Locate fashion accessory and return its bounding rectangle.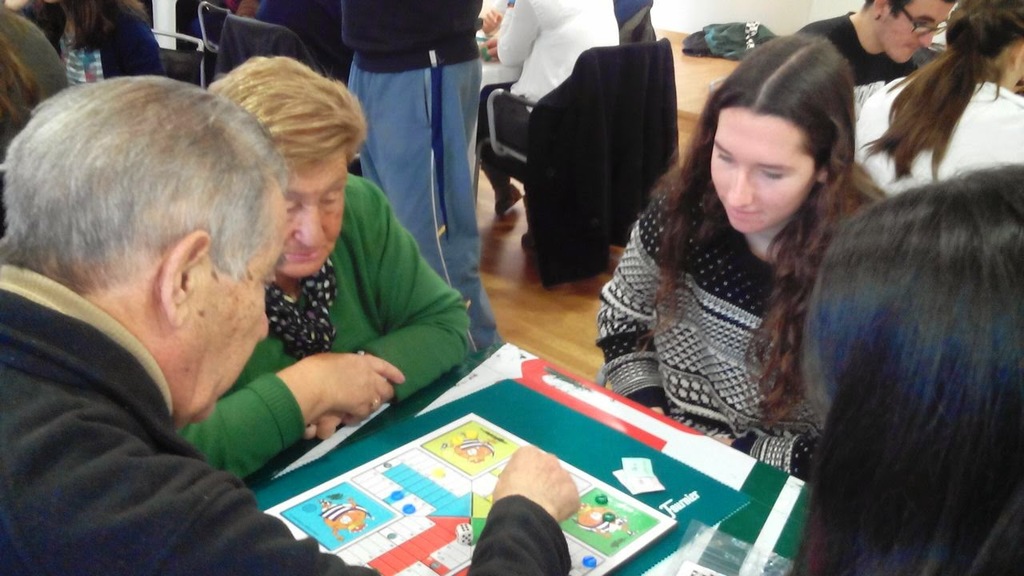
(893, 0, 953, 38).
